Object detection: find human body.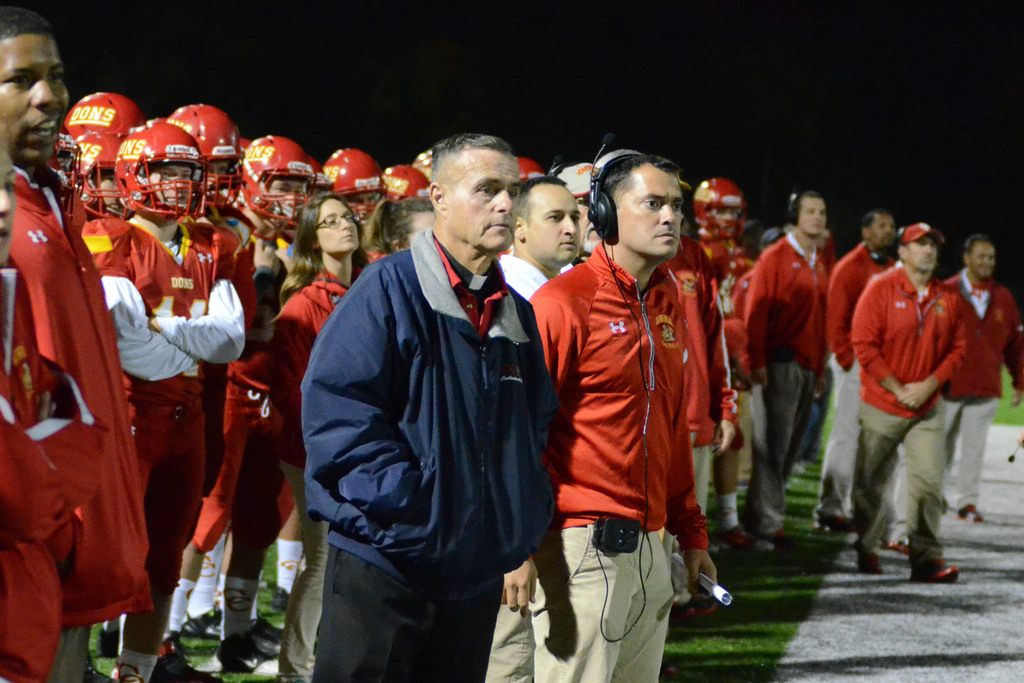
303:126:553:682.
